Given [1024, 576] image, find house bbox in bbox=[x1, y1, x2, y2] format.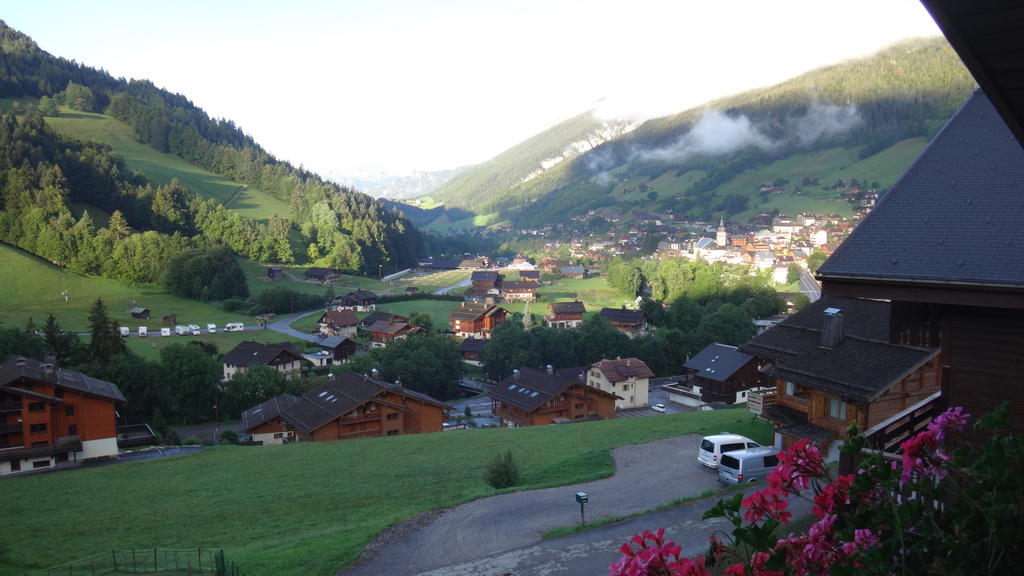
bbox=[605, 301, 645, 346].
